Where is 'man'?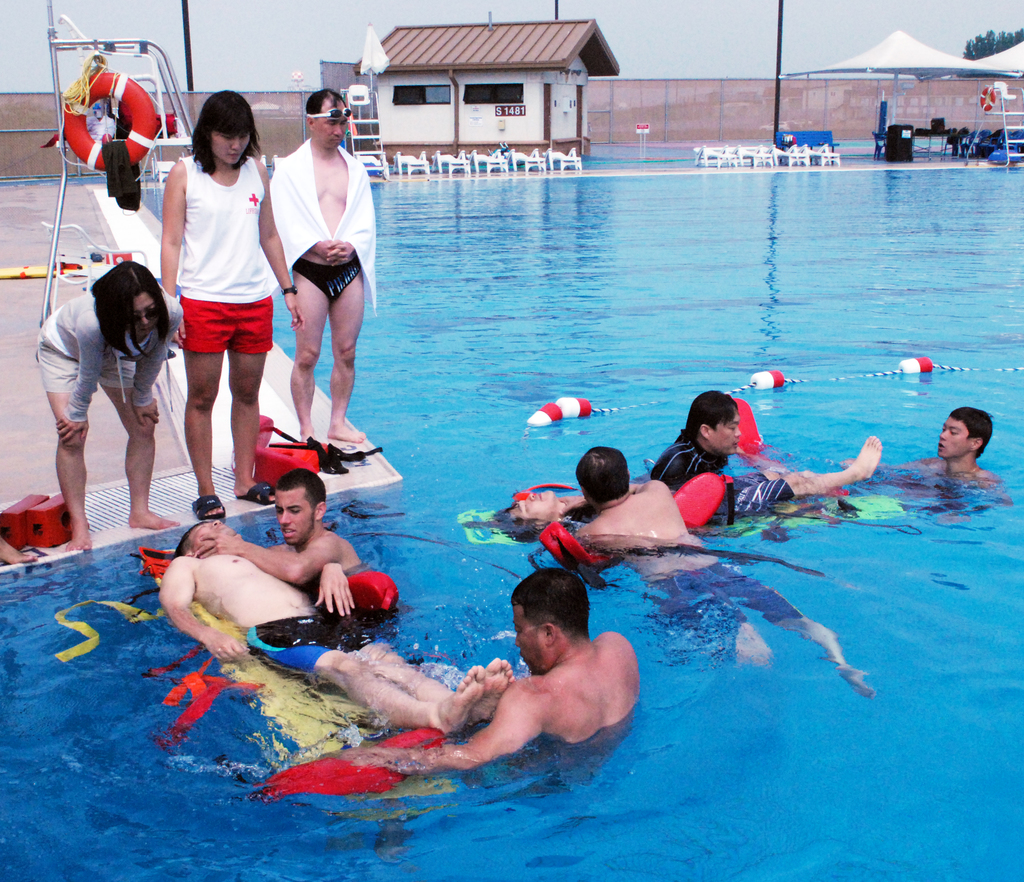
rect(841, 404, 1012, 523).
